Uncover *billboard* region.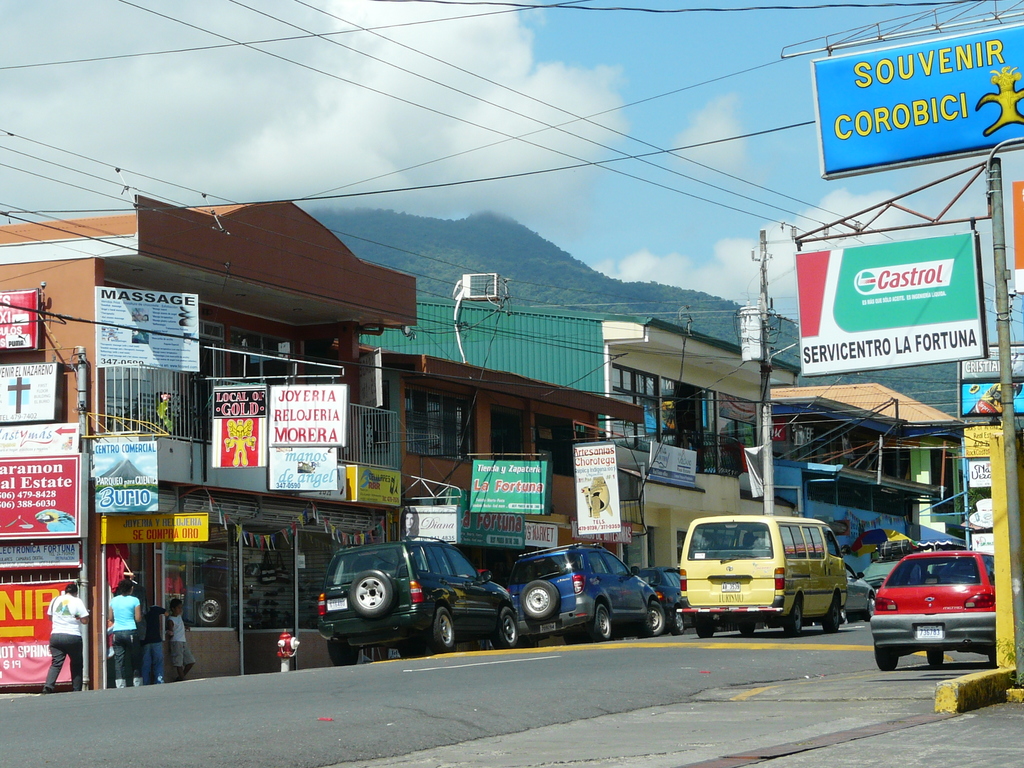
Uncovered: (x1=95, y1=442, x2=158, y2=513).
